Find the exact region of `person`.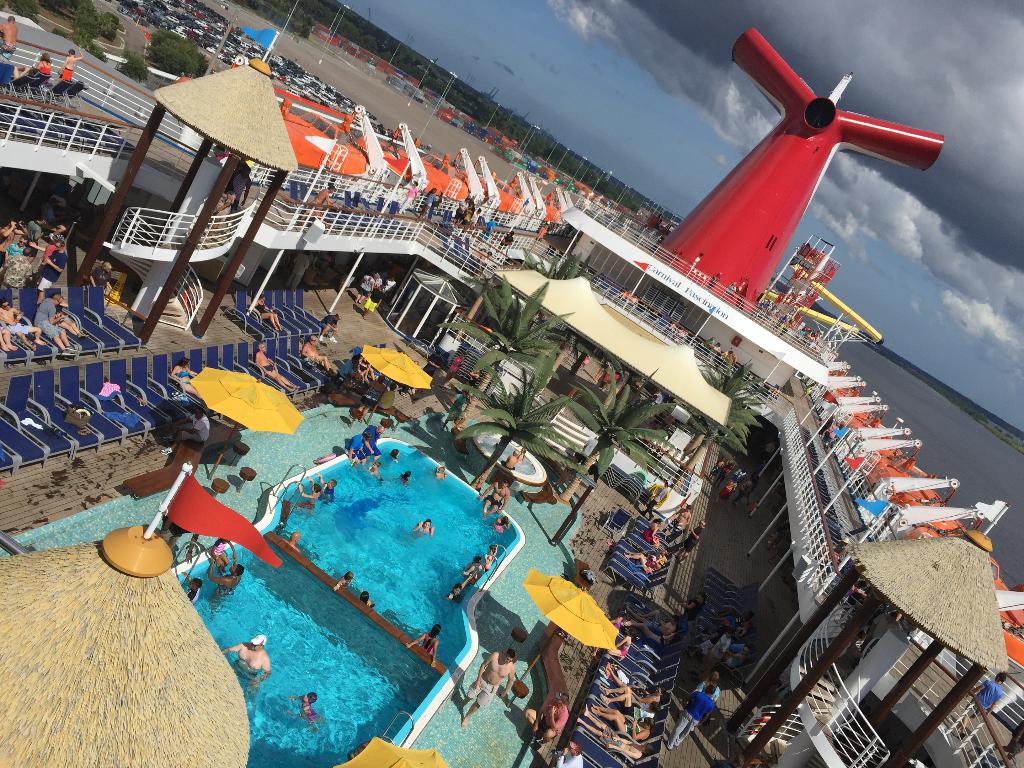
Exact region: <box>527,687,568,750</box>.
